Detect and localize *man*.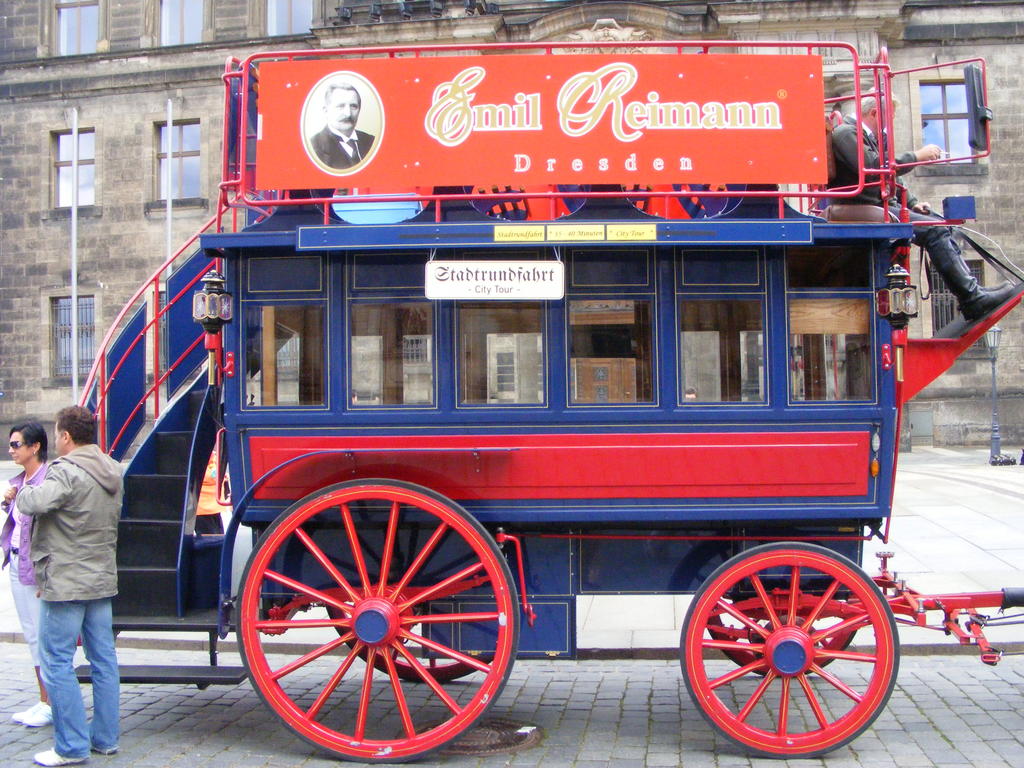
Localized at (left=308, top=82, right=376, bottom=172).
